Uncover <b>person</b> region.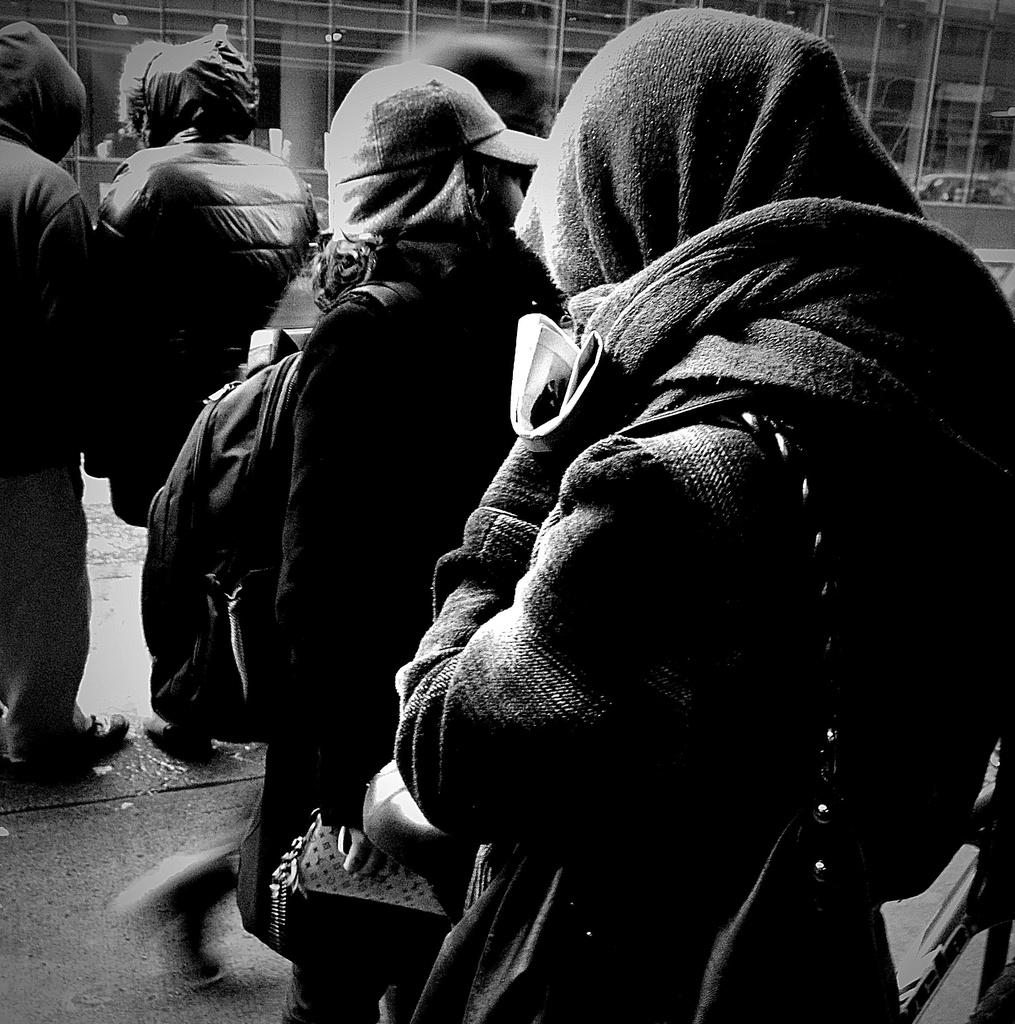
Uncovered: <region>145, 63, 560, 1023</region>.
